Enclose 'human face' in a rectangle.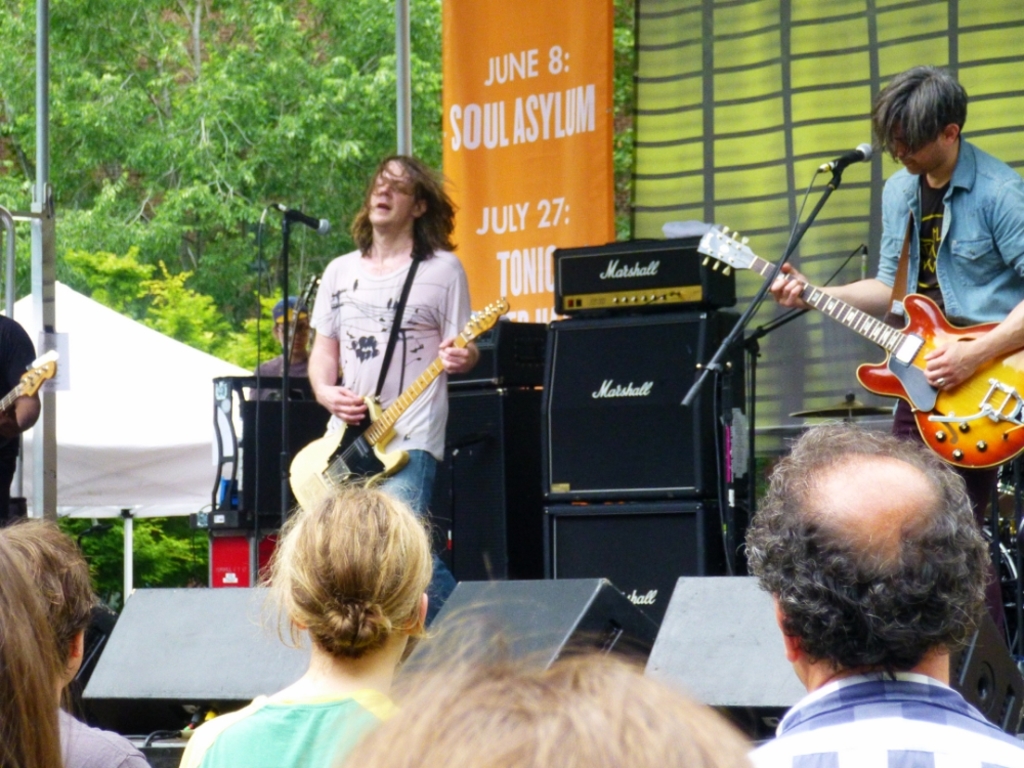
<region>889, 121, 948, 177</region>.
